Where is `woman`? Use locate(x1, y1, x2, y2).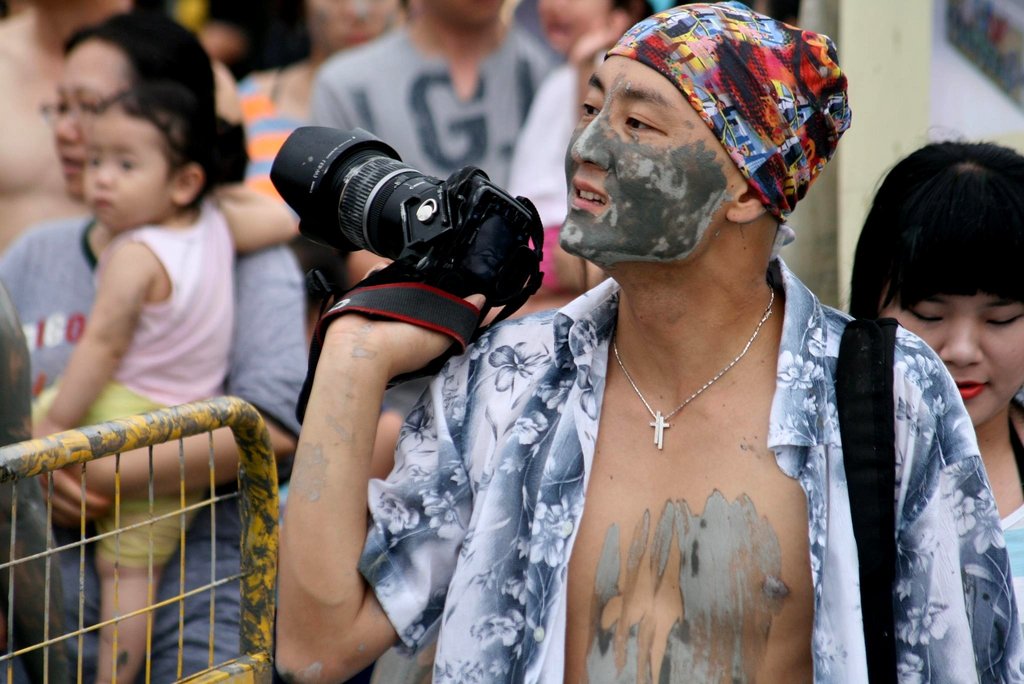
locate(770, 96, 1019, 683).
